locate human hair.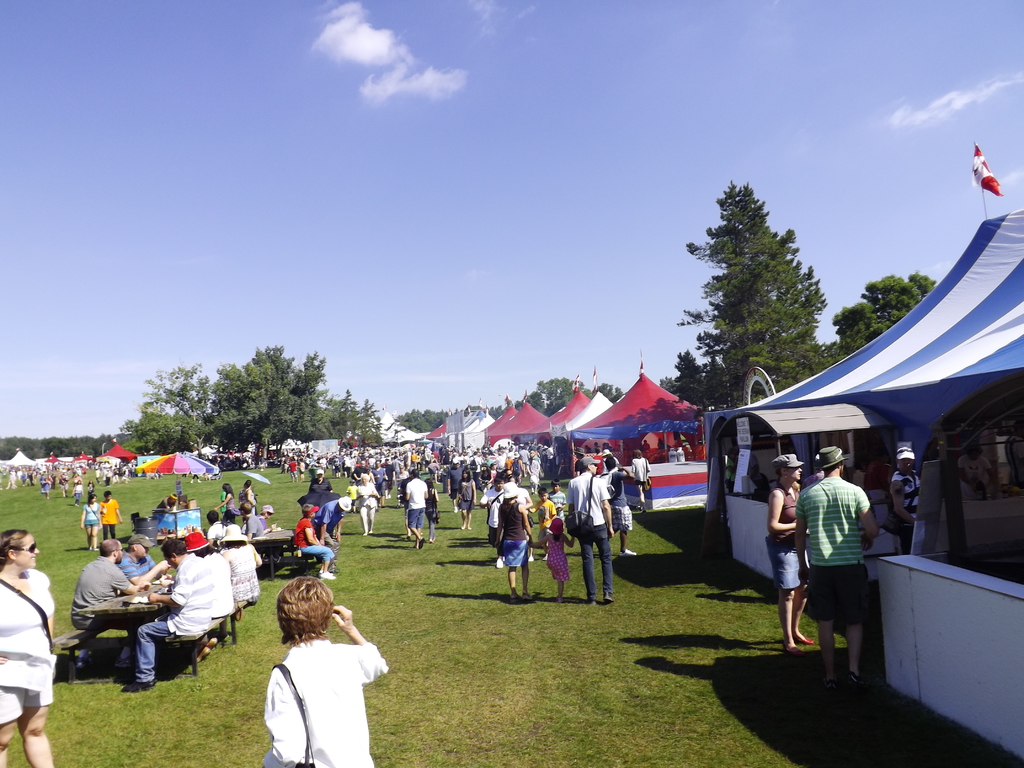
Bounding box: [207,511,217,522].
